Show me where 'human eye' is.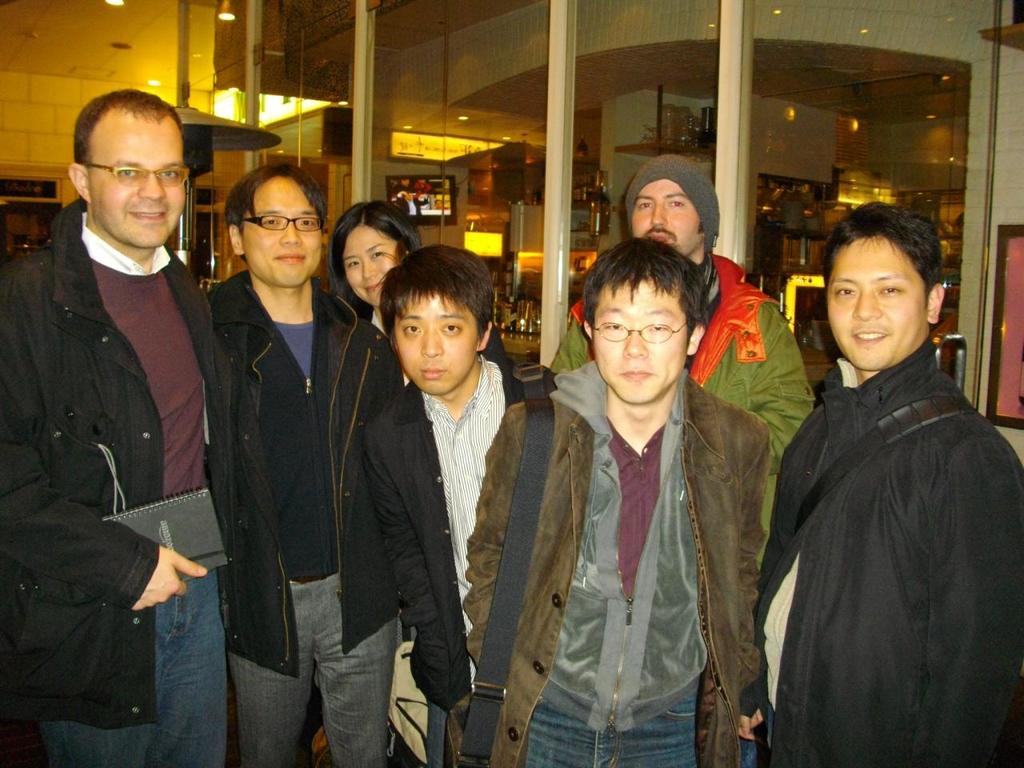
'human eye' is at [x1=442, y1=318, x2=466, y2=338].
